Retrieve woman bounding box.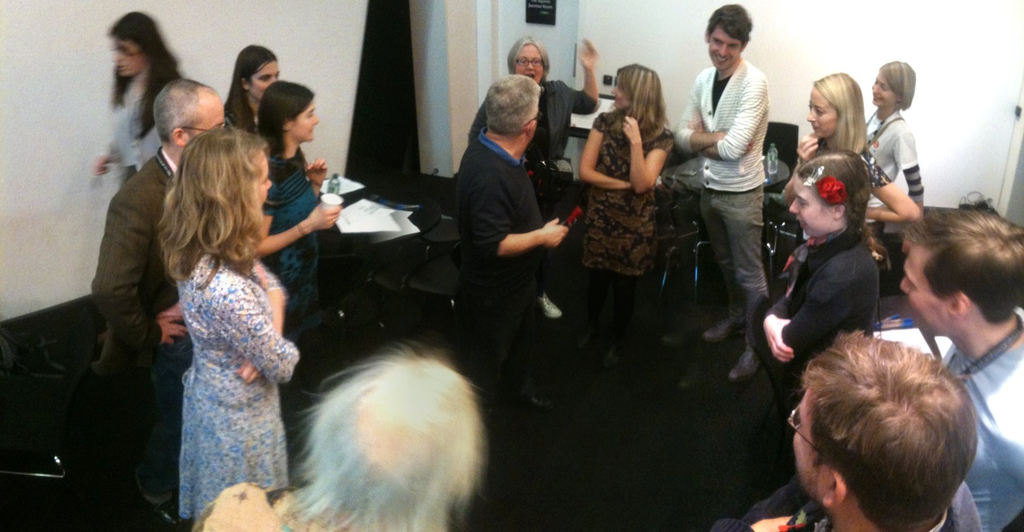
Bounding box: [left=774, top=67, right=924, bottom=239].
